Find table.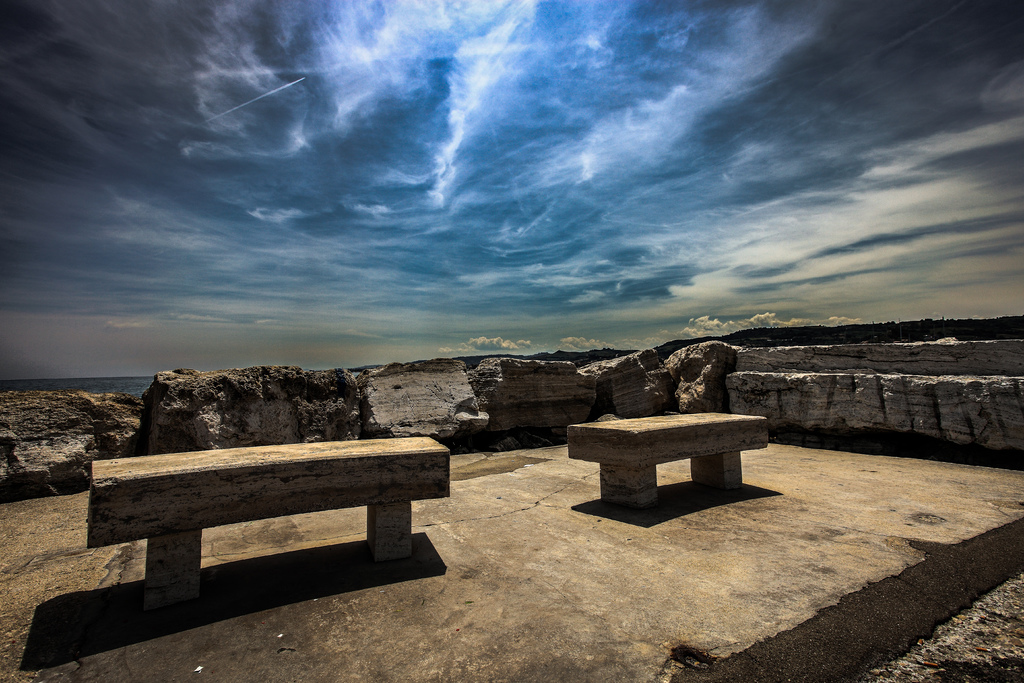
[left=90, top=434, right=456, bottom=599].
